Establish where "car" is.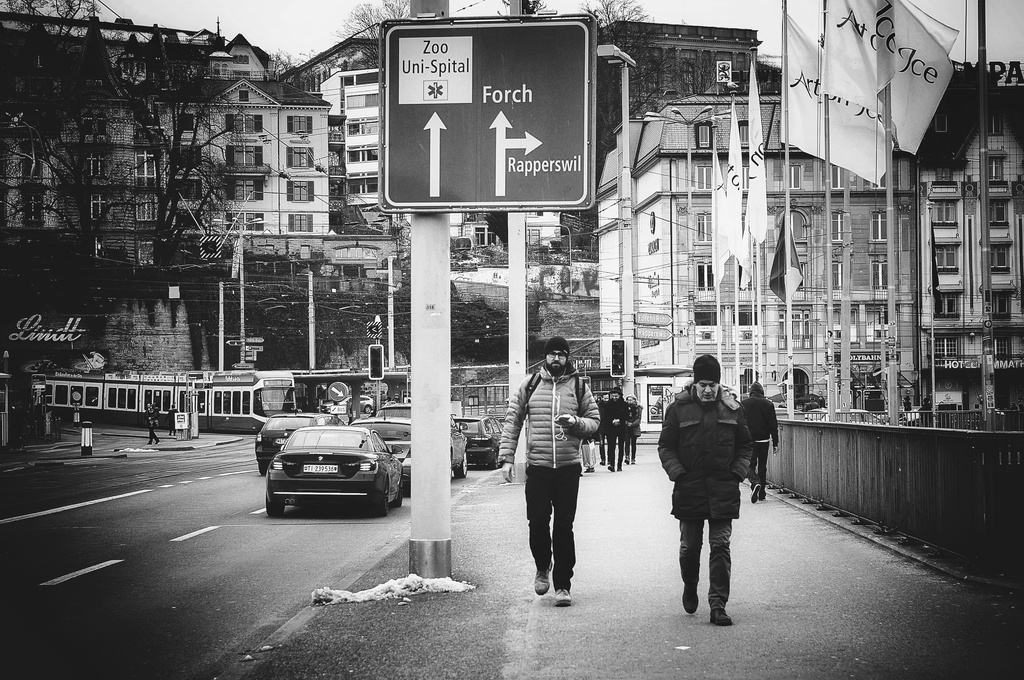
Established at bbox(452, 408, 504, 471).
